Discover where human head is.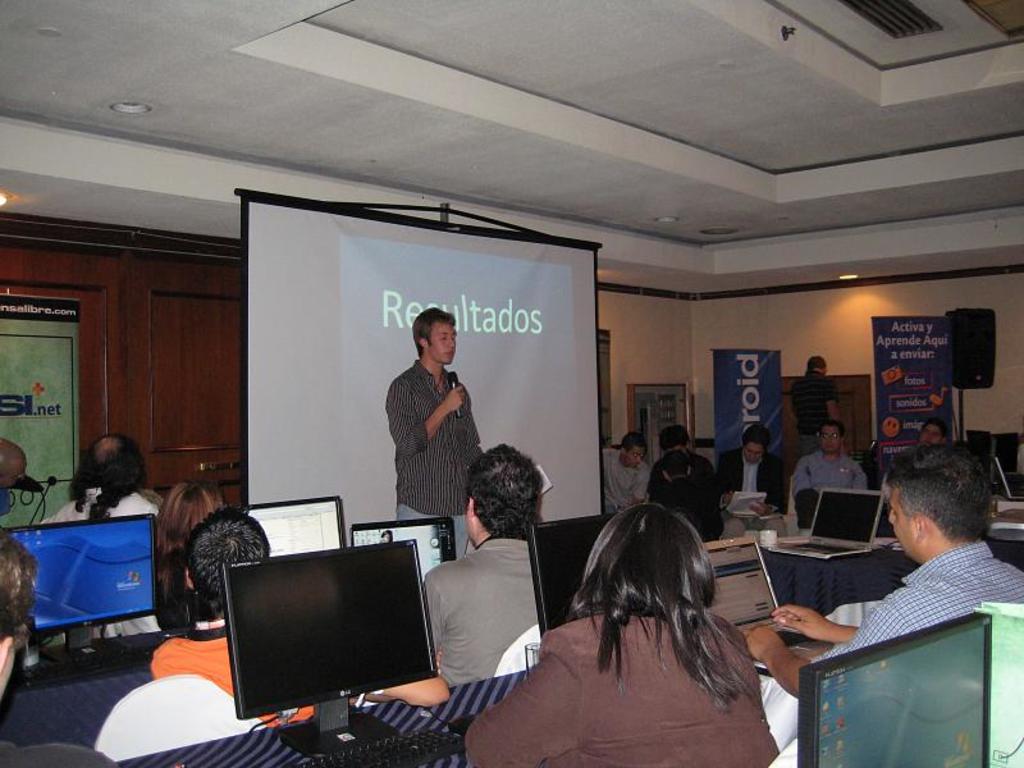
Discovered at {"x1": 621, "y1": 428, "x2": 649, "y2": 468}.
